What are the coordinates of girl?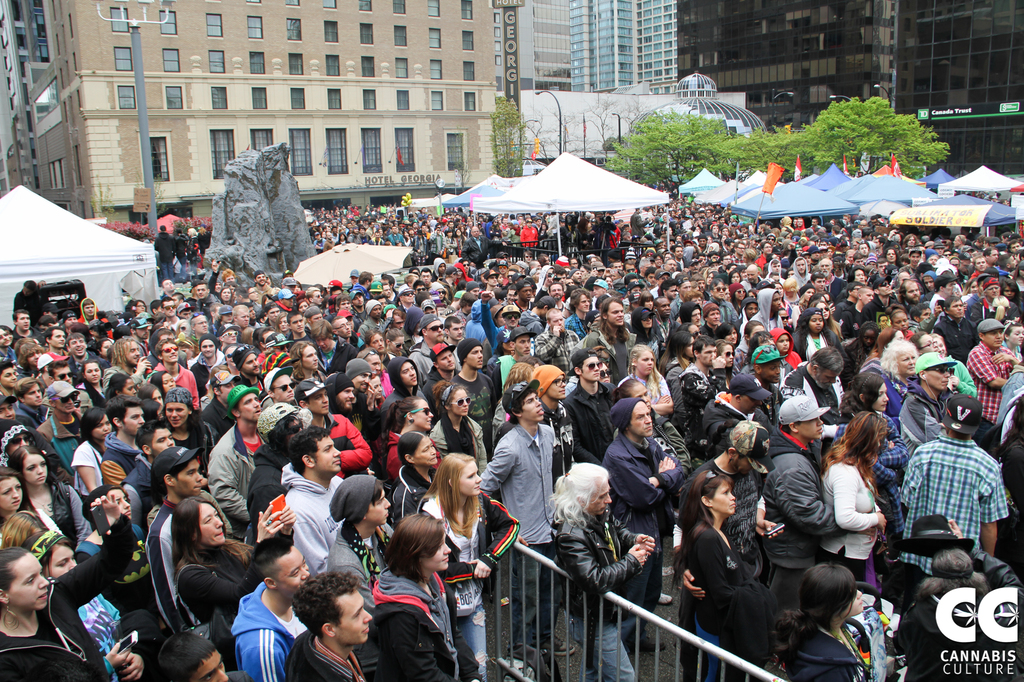
(239, 325, 253, 344).
